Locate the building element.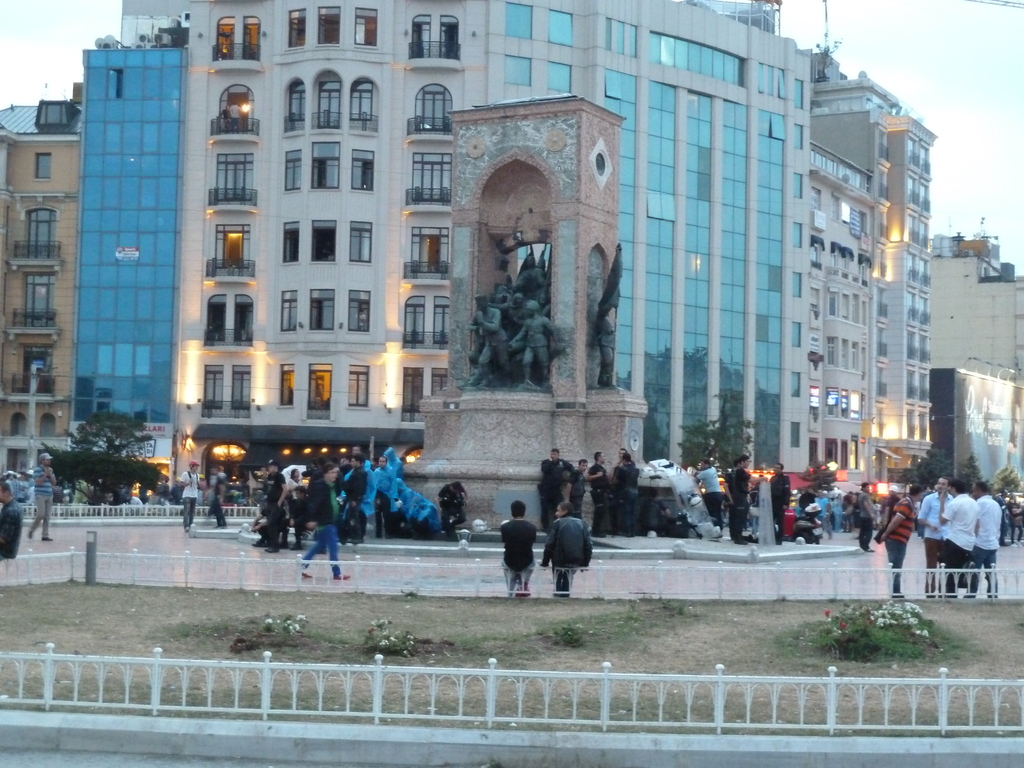
Element bbox: (left=931, top=232, right=1023, bottom=387).
